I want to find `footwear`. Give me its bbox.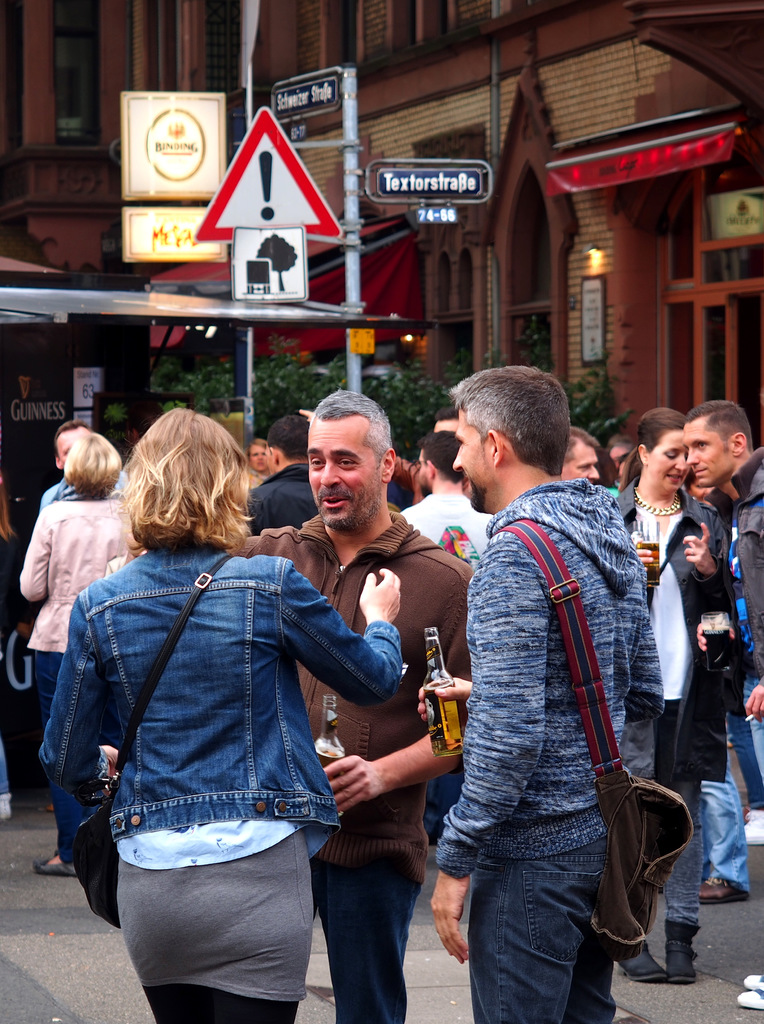
669, 922, 697, 981.
